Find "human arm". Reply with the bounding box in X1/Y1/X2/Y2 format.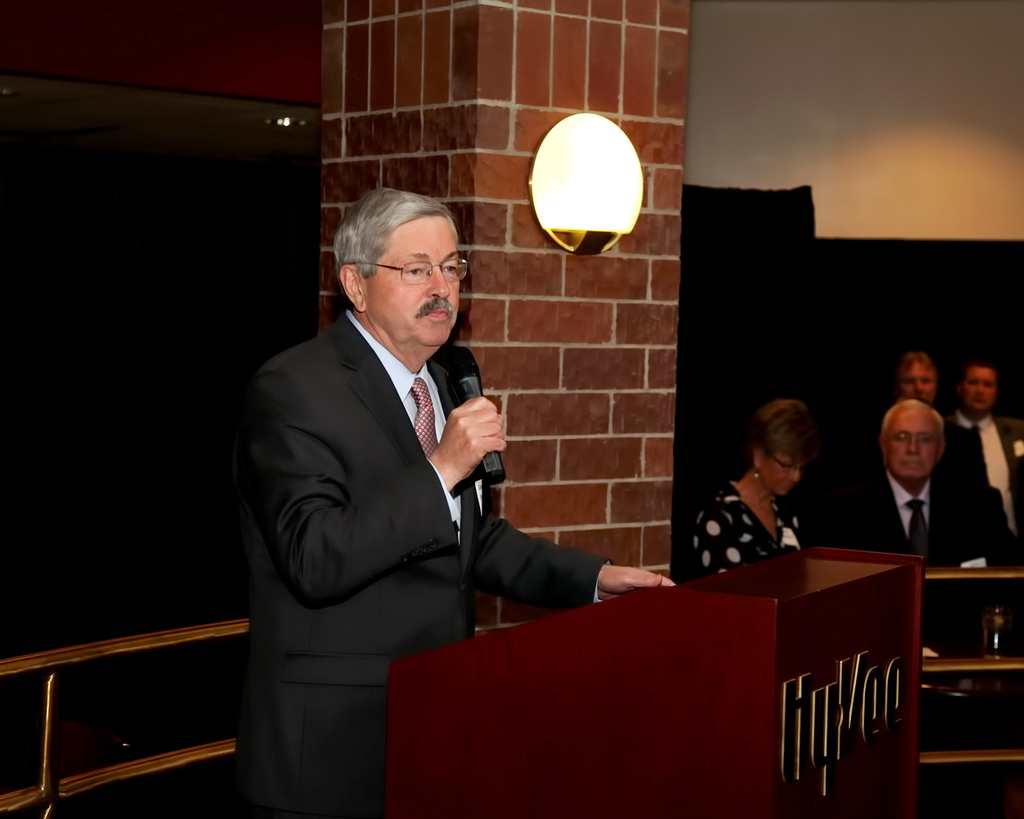
478/509/676/612.
